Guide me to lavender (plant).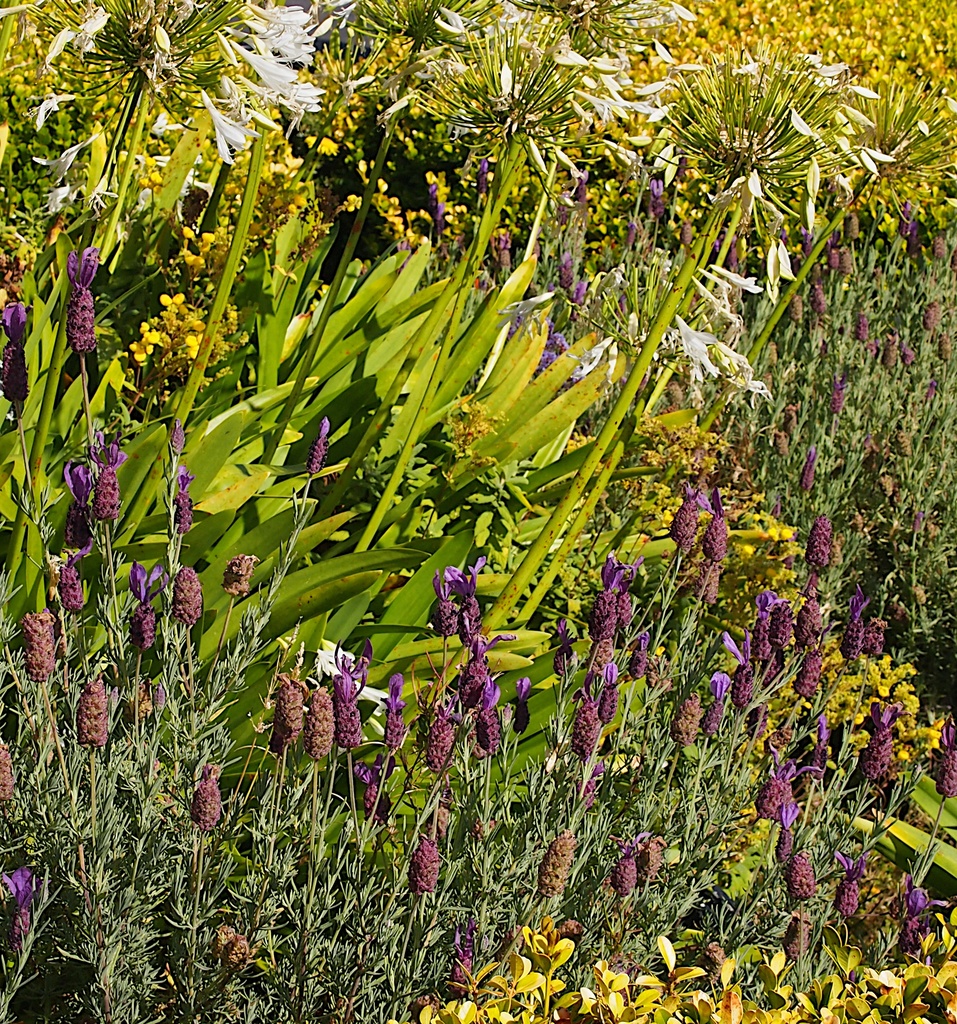
Guidance: 806 268 836 321.
